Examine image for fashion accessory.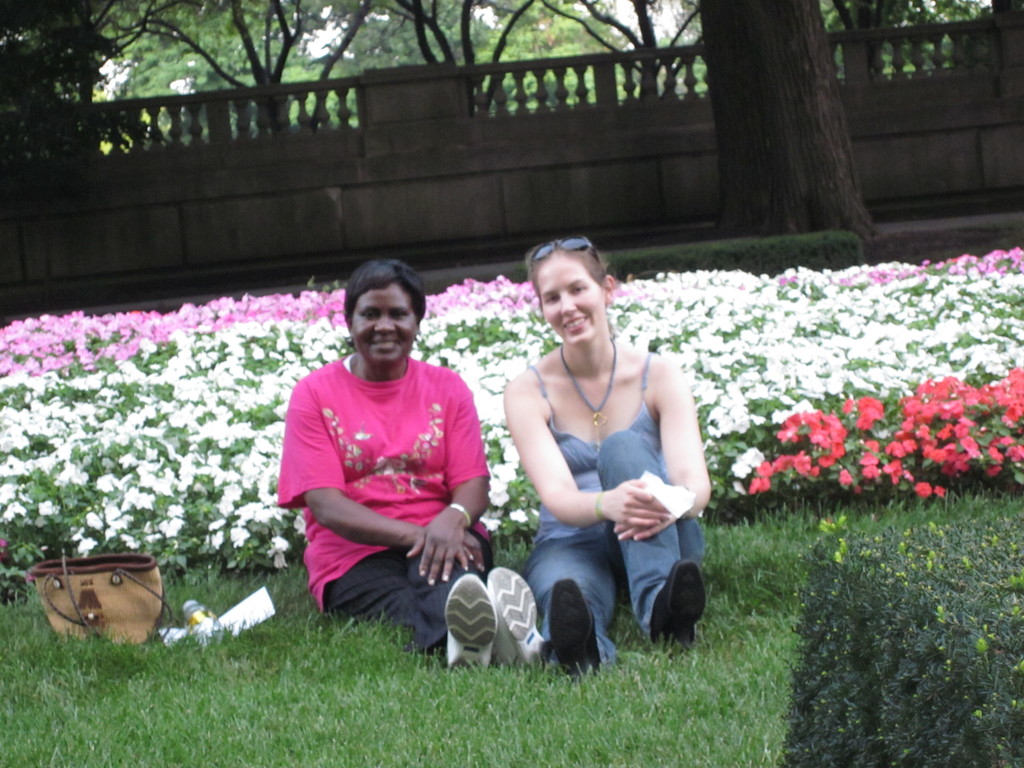
Examination result: detection(532, 237, 594, 260).
